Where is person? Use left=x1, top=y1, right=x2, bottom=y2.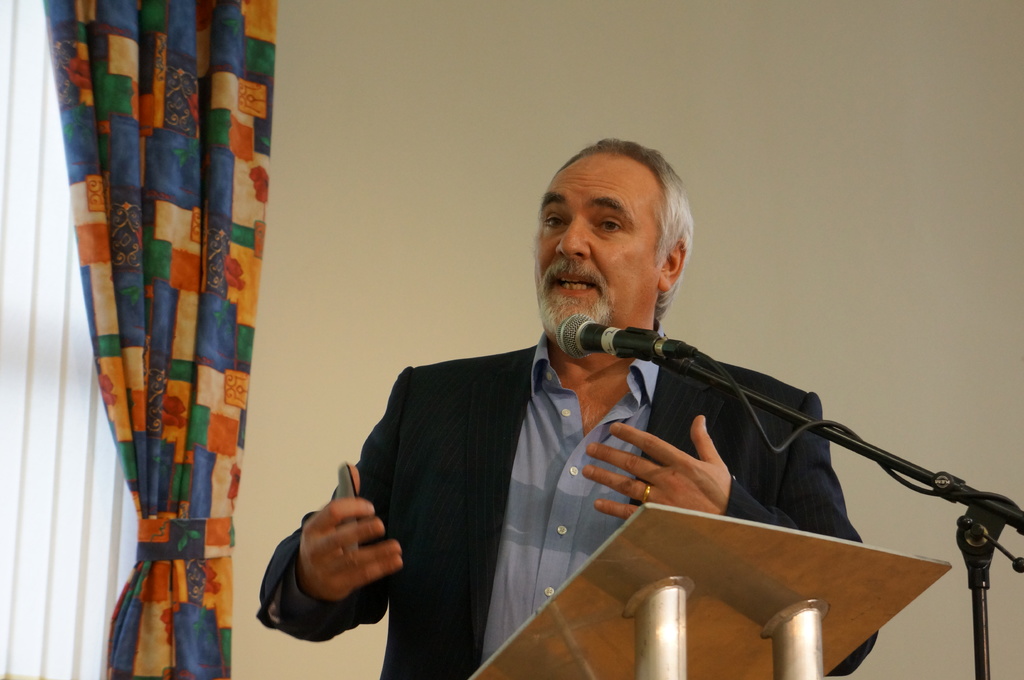
left=256, top=137, right=876, bottom=679.
